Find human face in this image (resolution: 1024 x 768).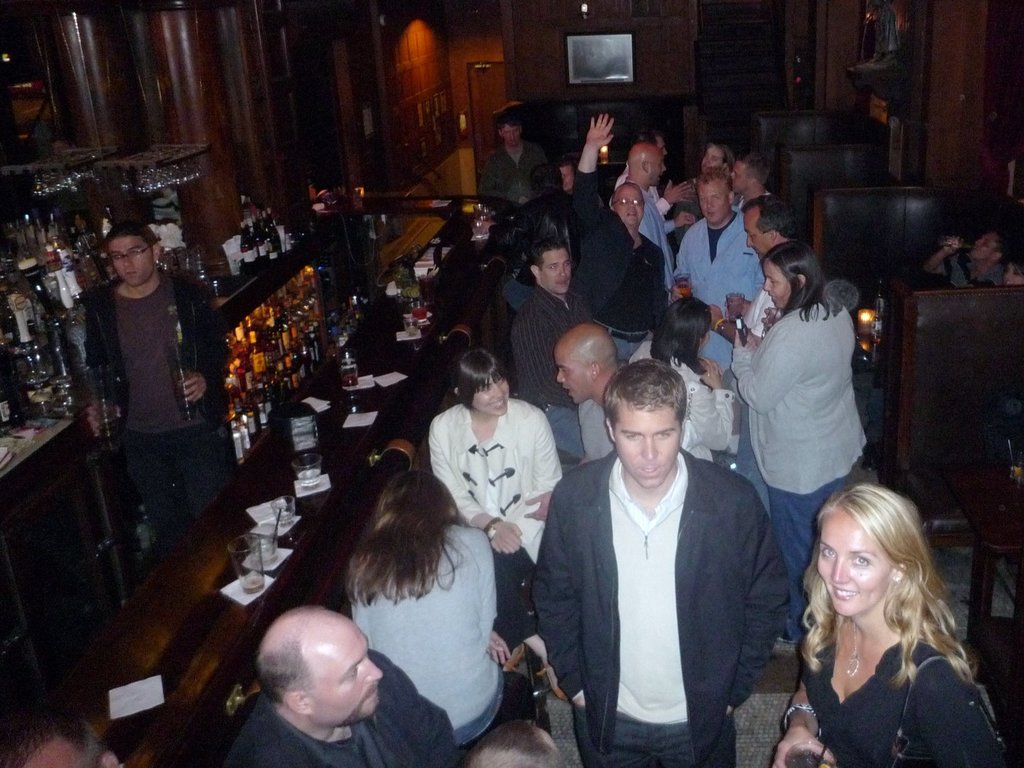
(698,179,730,224).
